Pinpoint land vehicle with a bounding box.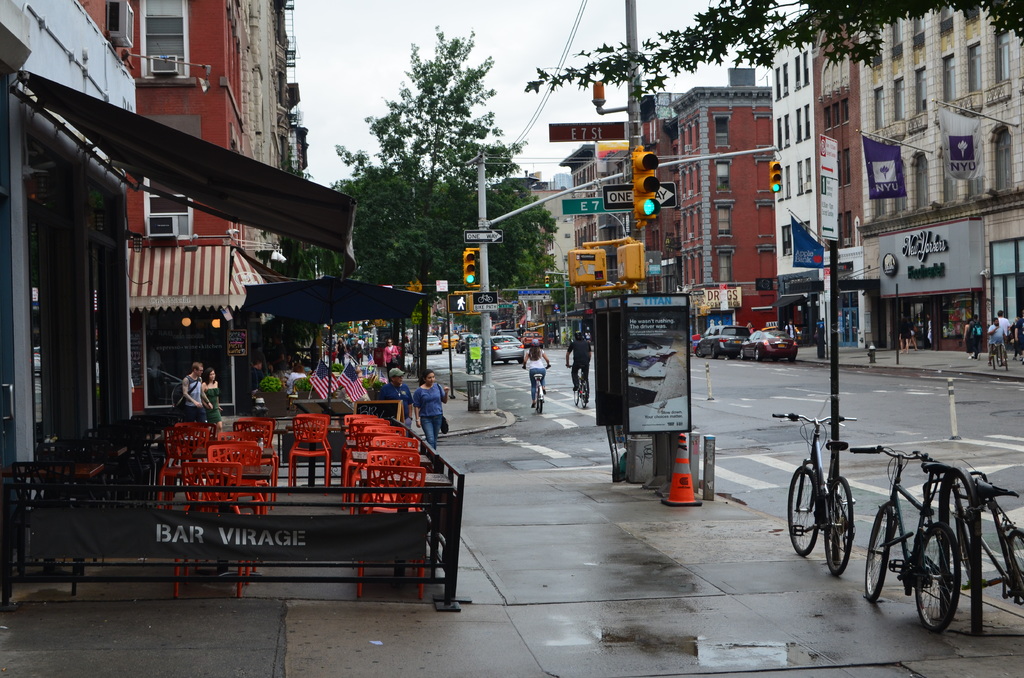
select_region(454, 332, 479, 354).
